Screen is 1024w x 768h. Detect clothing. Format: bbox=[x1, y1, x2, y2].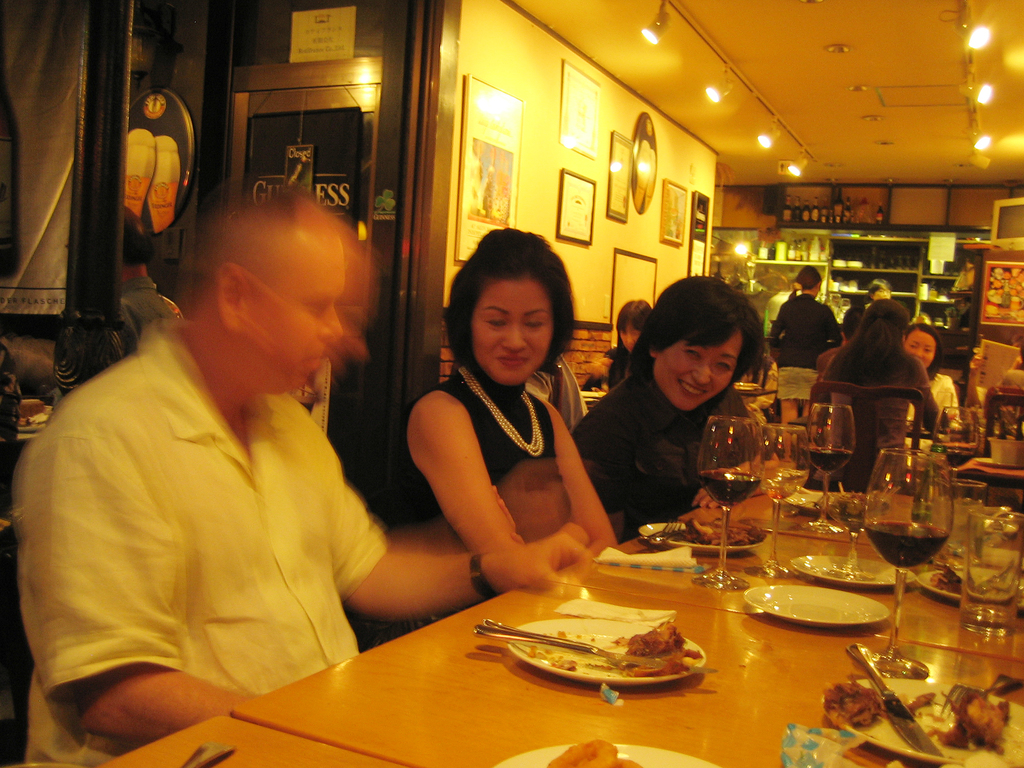
bbox=[771, 295, 836, 405].
